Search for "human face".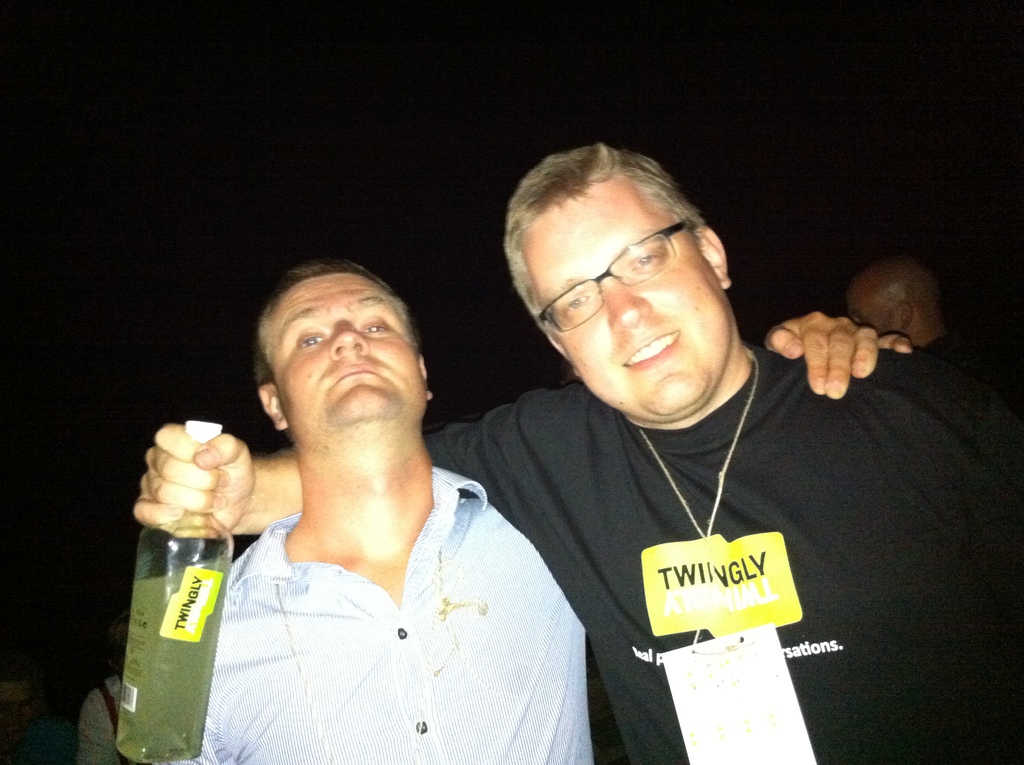
Found at x1=522, y1=177, x2=730, y2=428.
